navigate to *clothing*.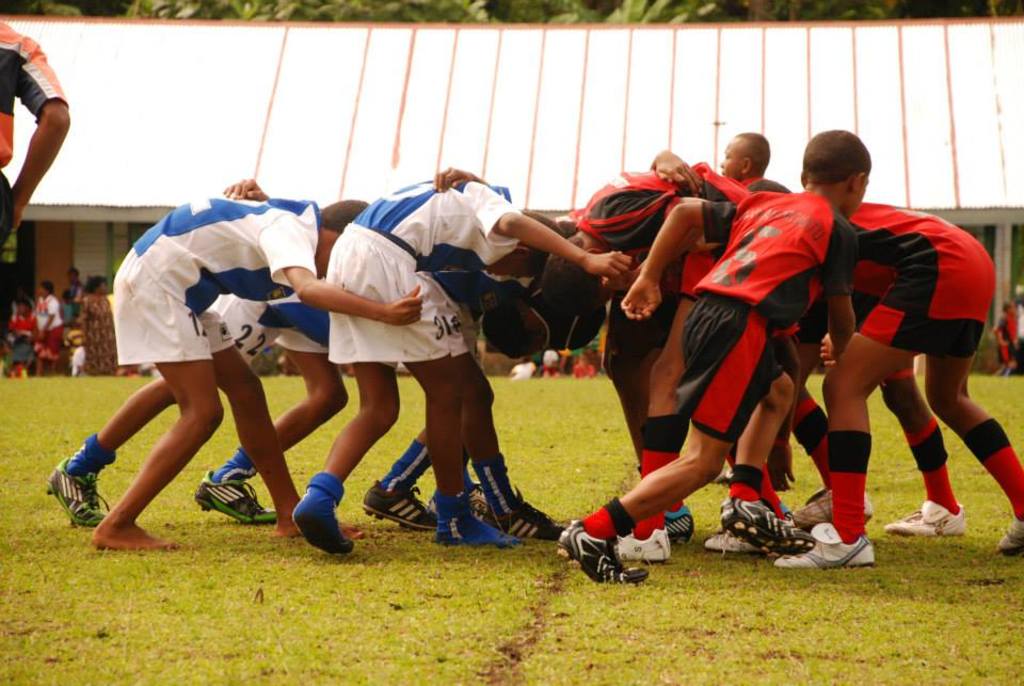
Navigation target: 317,178,534,376.
